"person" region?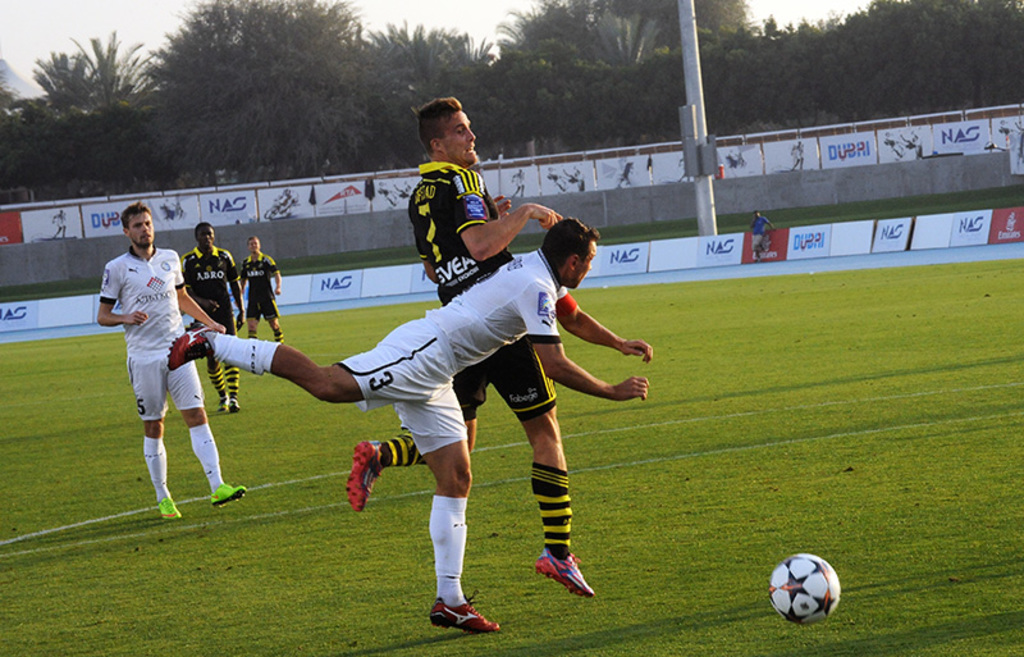
x1=52 y1=206 x2=69 y2=241
